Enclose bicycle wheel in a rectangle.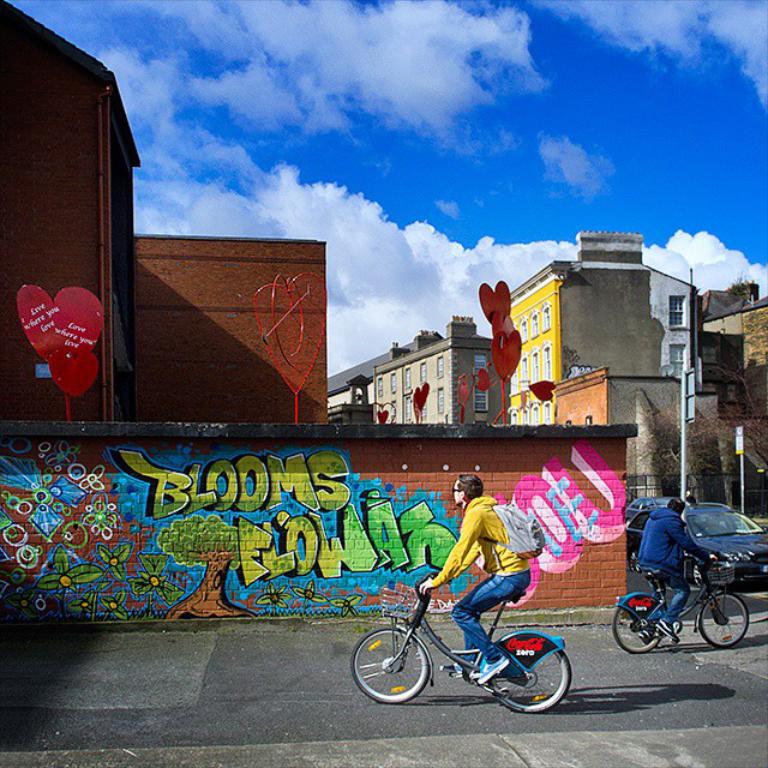
{"left": 498, "top": 641, "right": 582, "bottom": 722}.
